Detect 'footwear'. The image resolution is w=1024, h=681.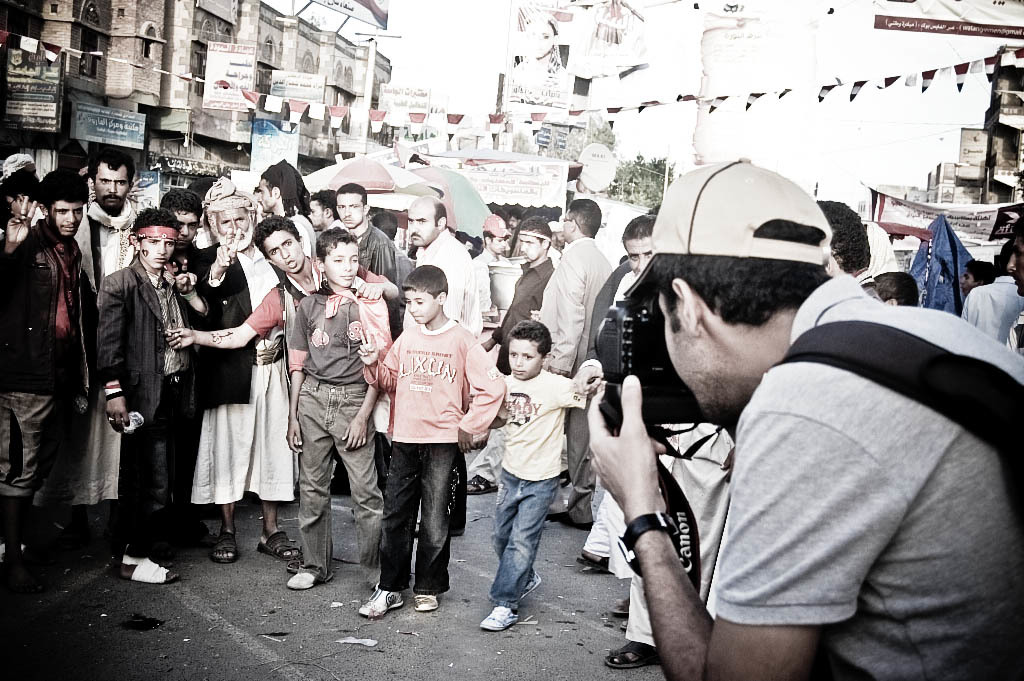
region(257, 525, 305, 567).
